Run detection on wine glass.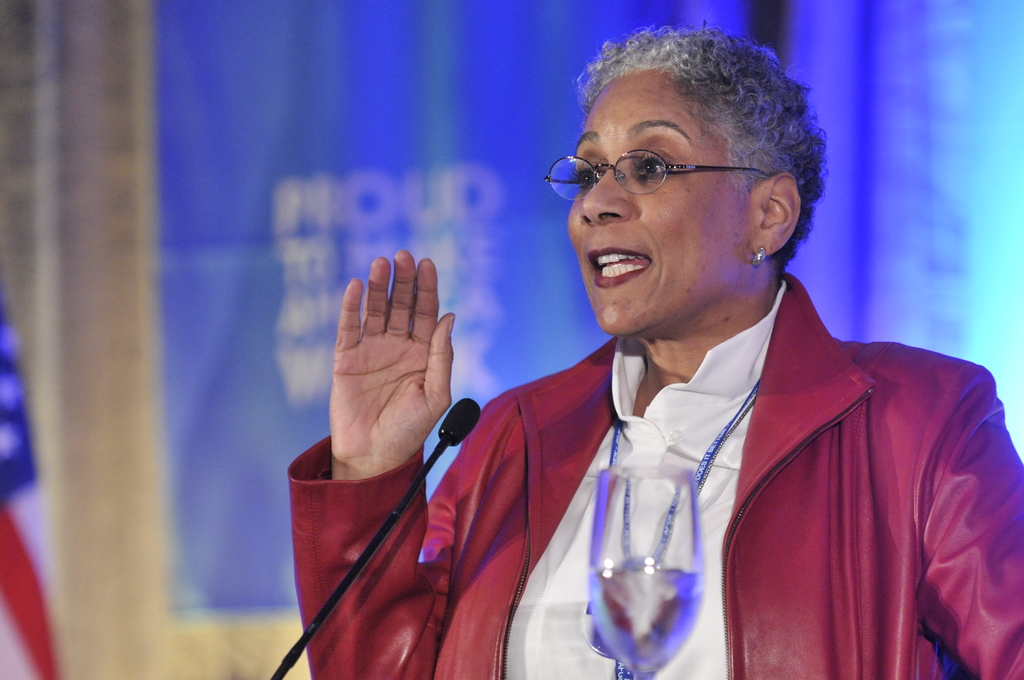
Result: bbox(587, 469, 702, 679).
